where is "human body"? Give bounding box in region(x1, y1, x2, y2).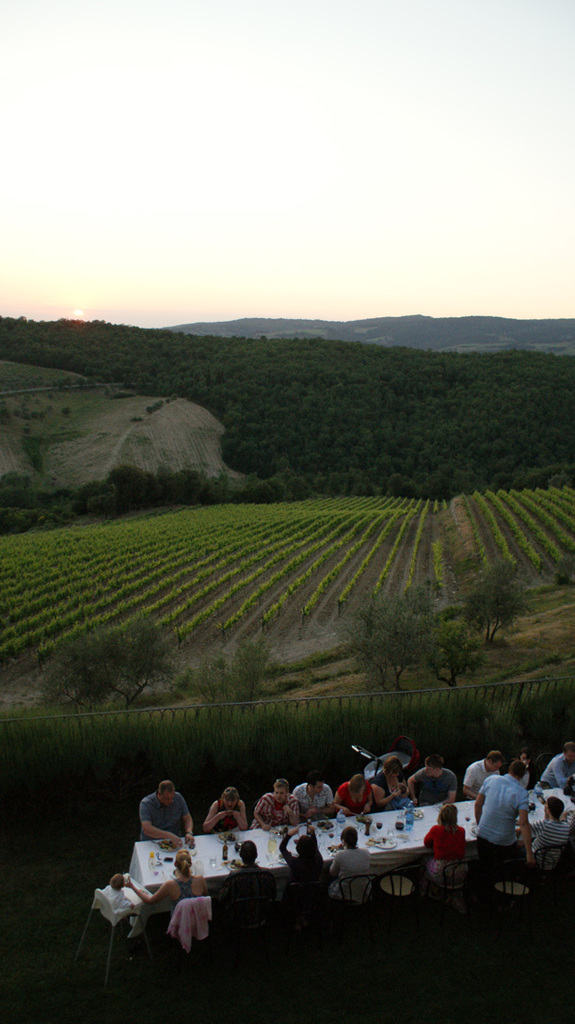
region(203, 786, 247, 836).
